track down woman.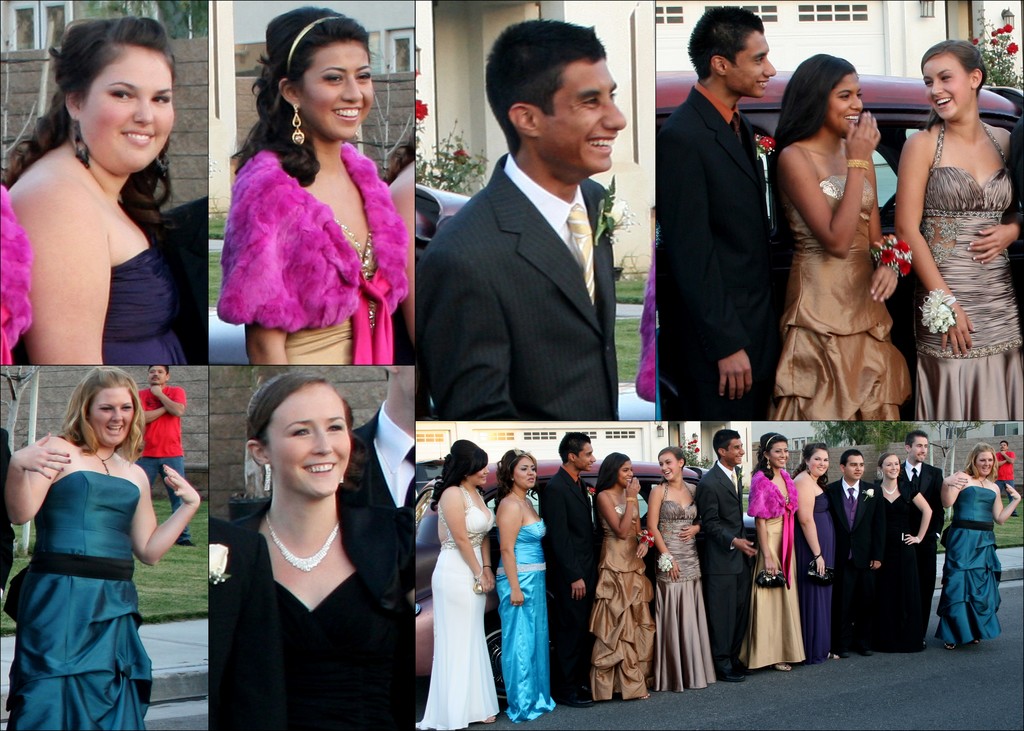
Tracked to BBox(0, 15, 195, 366).
